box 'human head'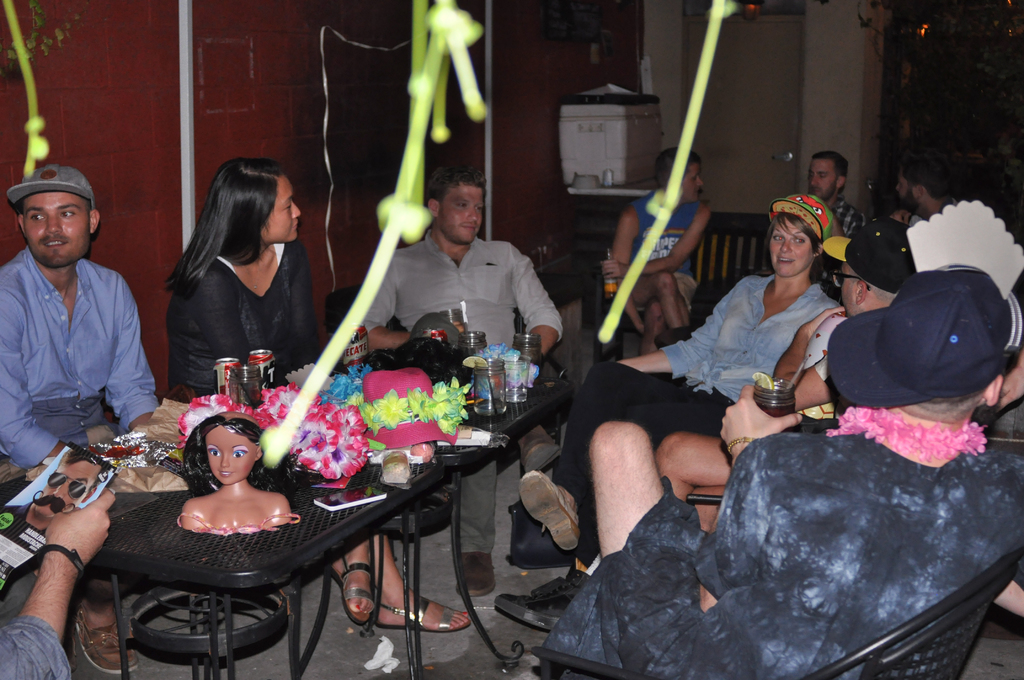
(656,145,710,203)
